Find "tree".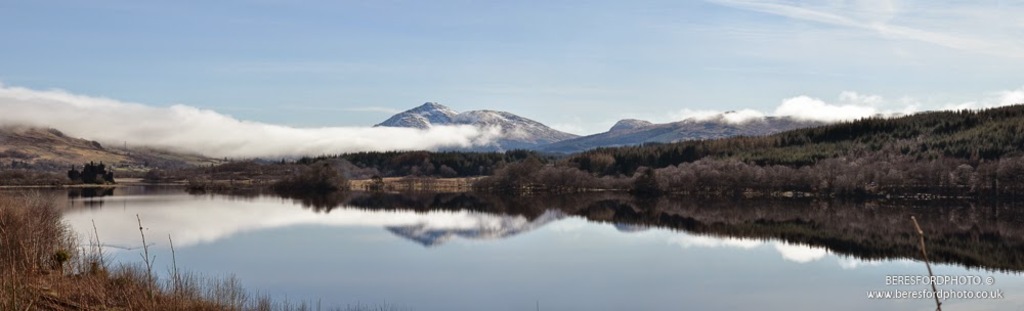
<box>475,147,586,203</box>.
